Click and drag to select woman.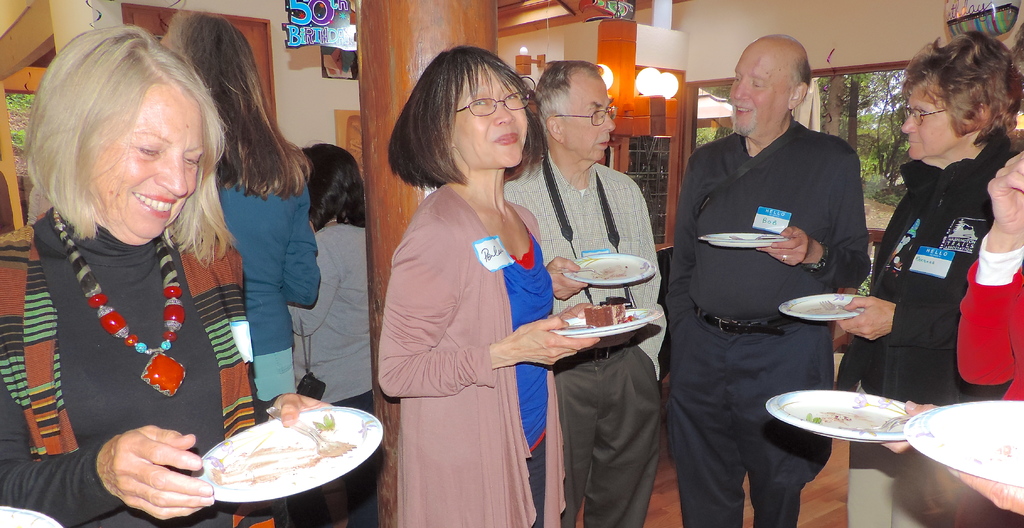
Selection: (155, 12, 320, 527).
